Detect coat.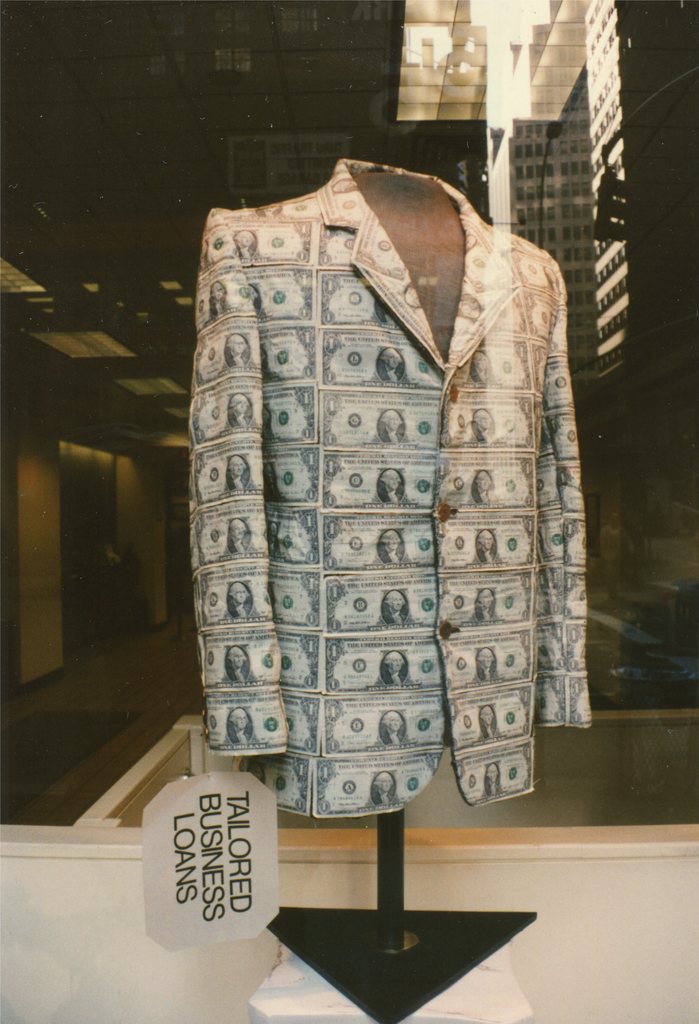
Detected at {"left": 479, "top": 601, "right": 499, "bottom": 622}.
